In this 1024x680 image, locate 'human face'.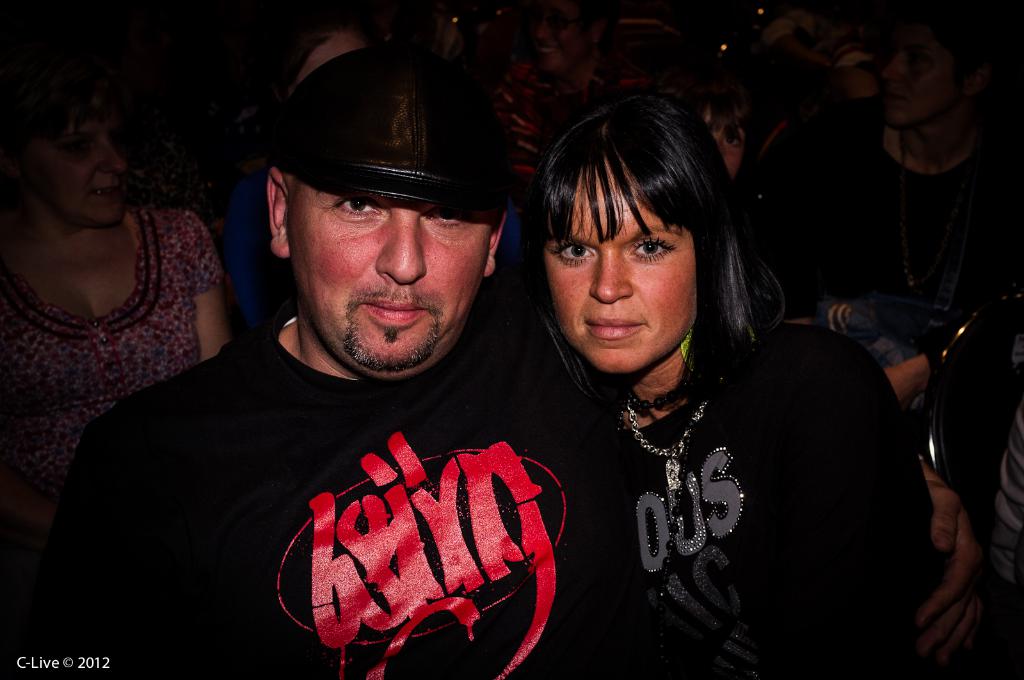
Bounding box: box(539, 176, 696, 370).
